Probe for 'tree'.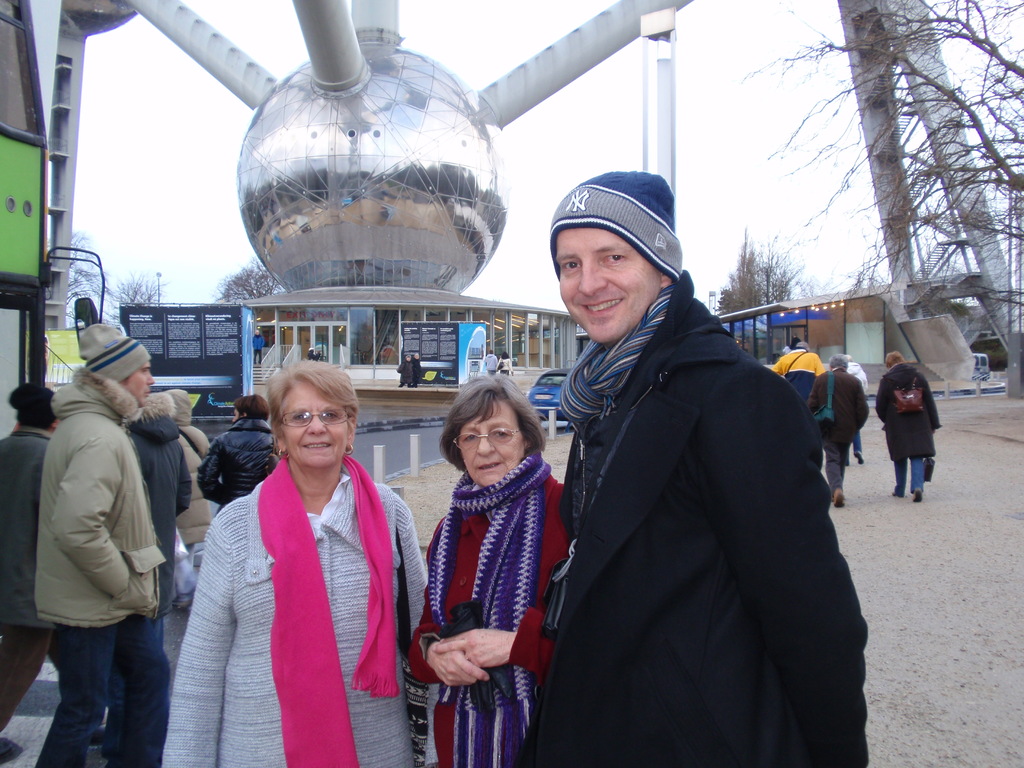
Probe result: Rect(62, 225, 275, 331).
